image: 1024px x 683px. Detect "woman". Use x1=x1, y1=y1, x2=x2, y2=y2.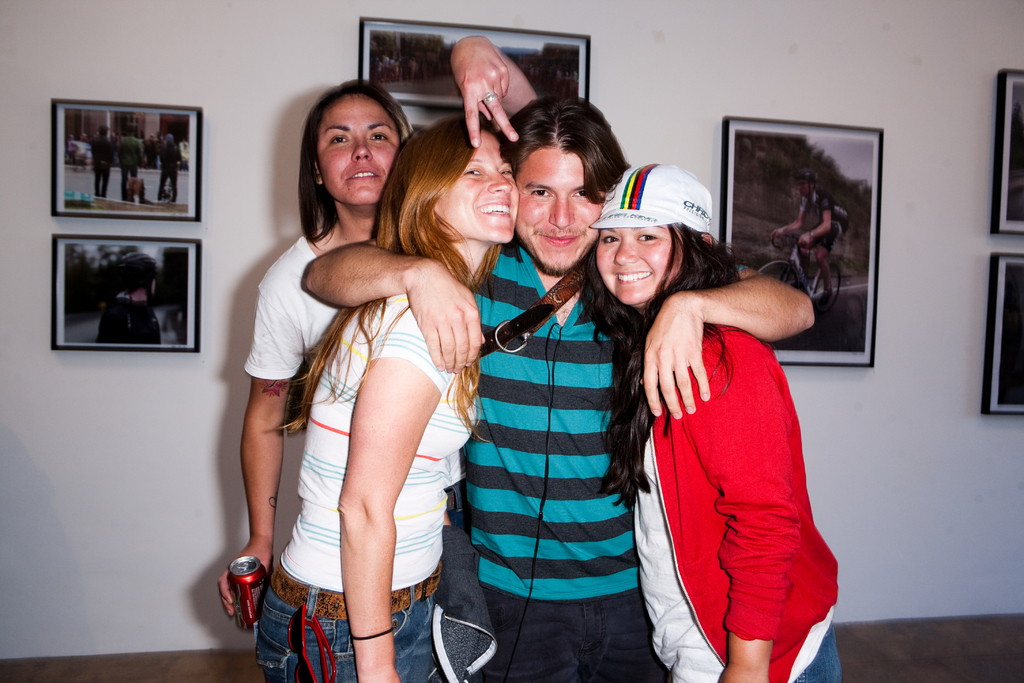
x1=220, y1=40, x2=539, y2=621.
